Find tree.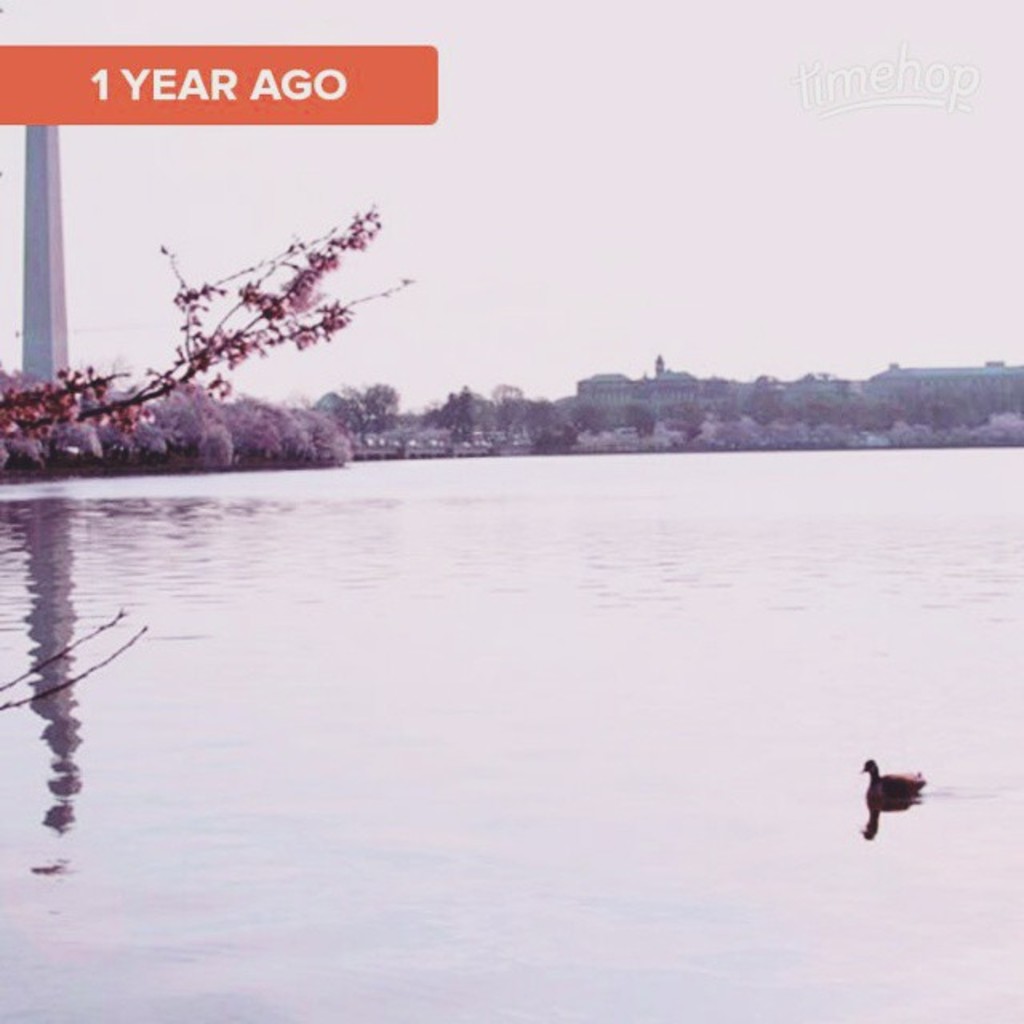
bbox=(691, 371, 730, 422).
